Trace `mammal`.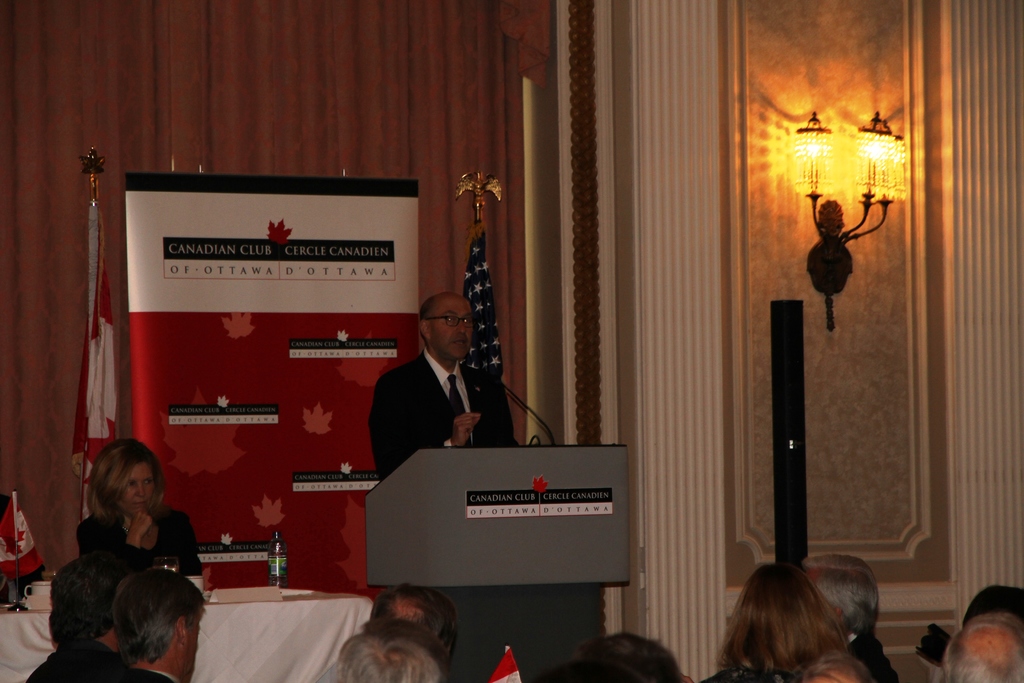
Traced to 110, 570, 206, 682.
